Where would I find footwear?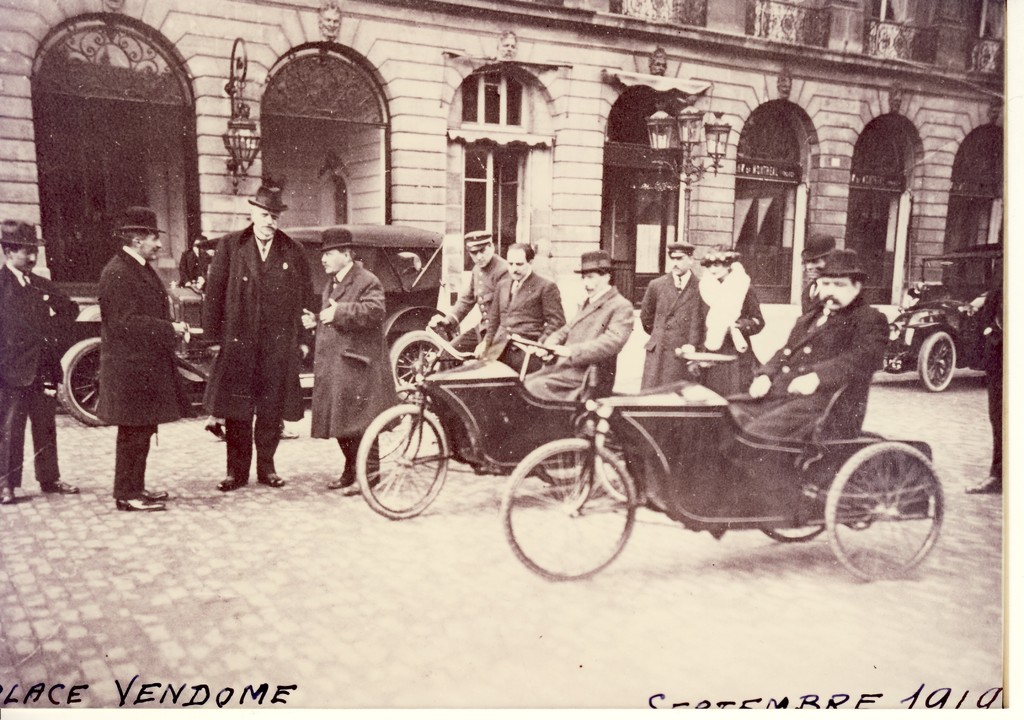
At rect(0, 487, 16, 505).
